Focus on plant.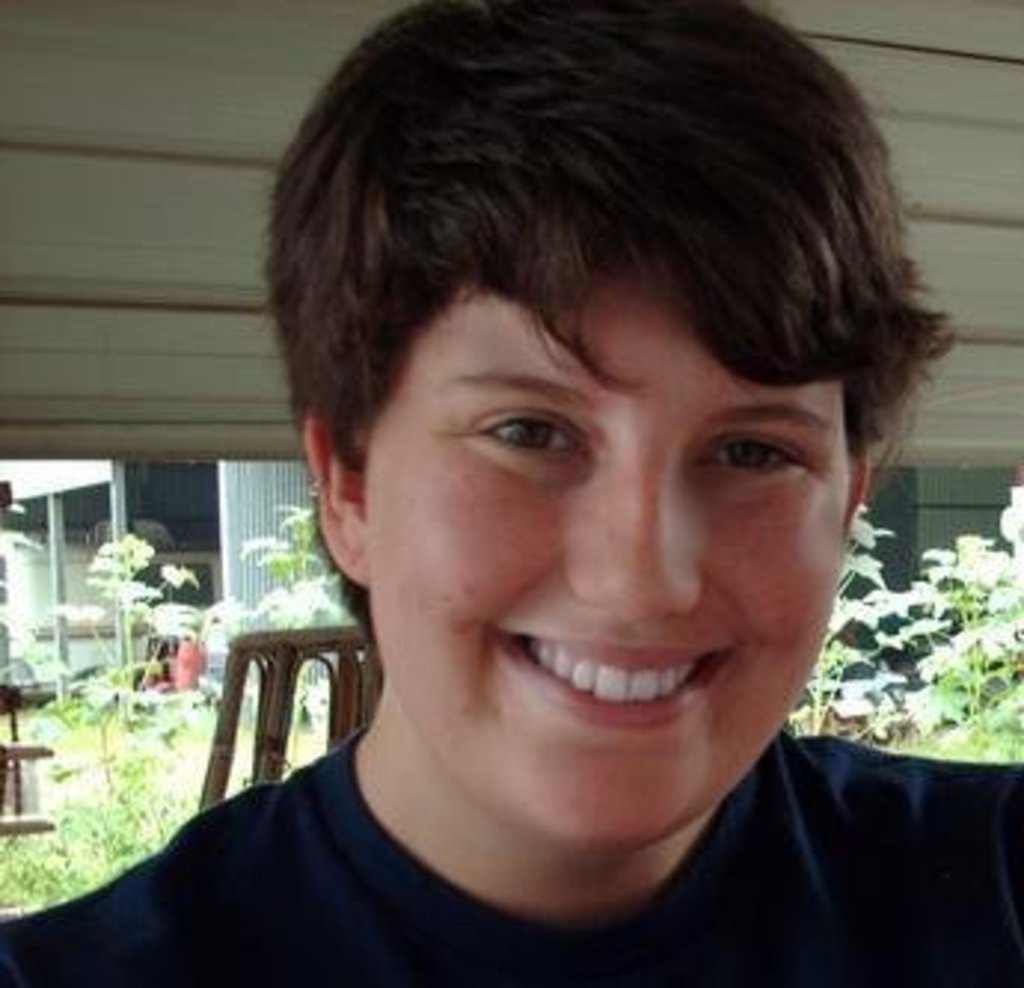
Focused at {"left": 0, "top": 522, "right": 62, "bottom": 691}.
